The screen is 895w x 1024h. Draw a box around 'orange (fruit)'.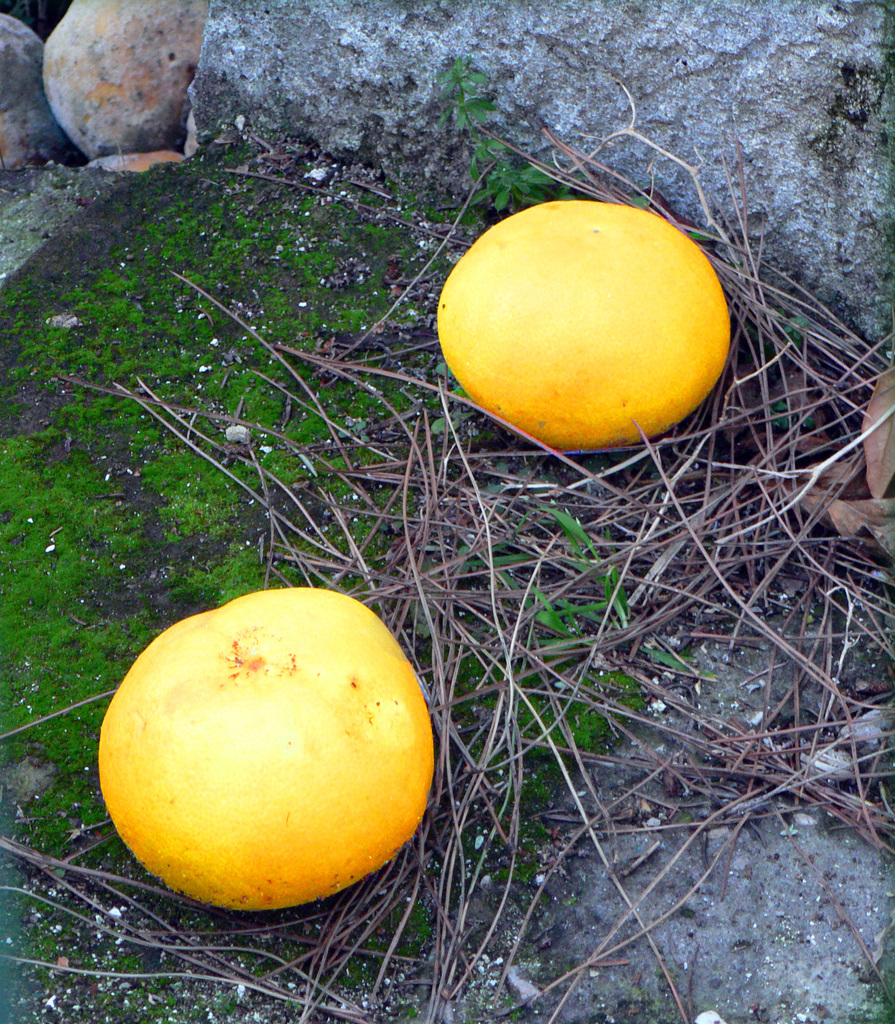
x1=90 y1=607 x2=435 y2=906.
